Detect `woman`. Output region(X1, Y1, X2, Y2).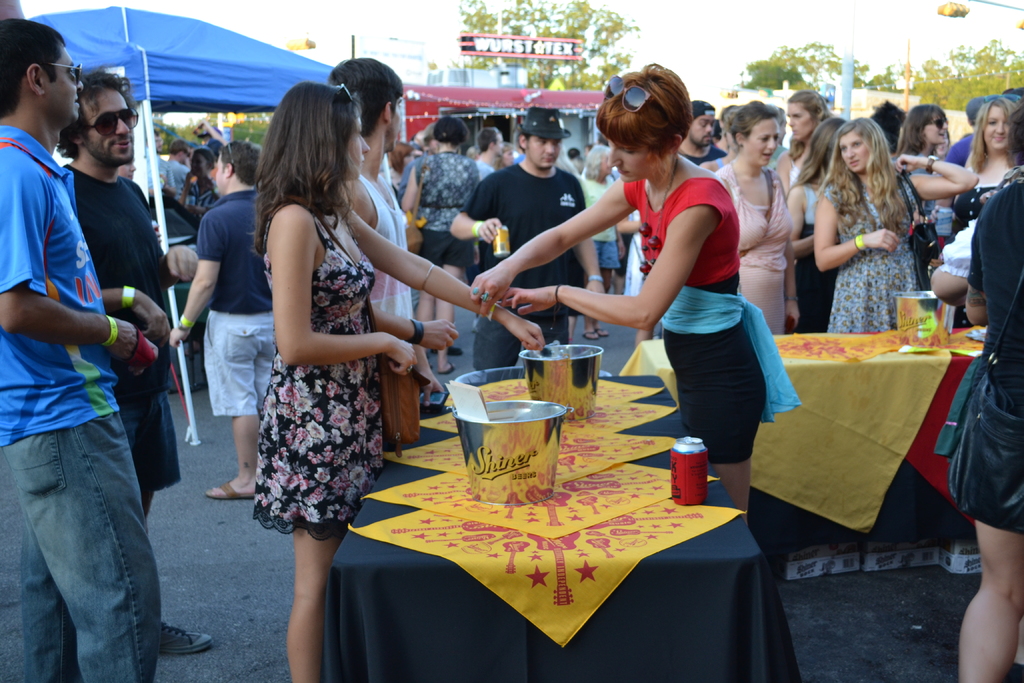
region(243, 75, 458, 682).
